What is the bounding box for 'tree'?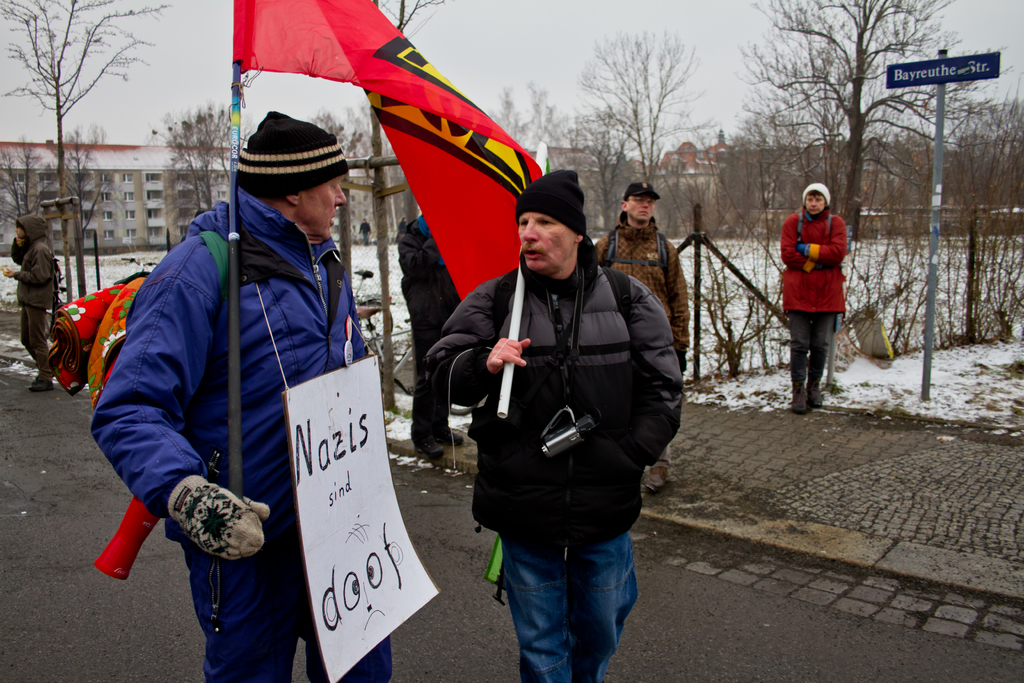
(40,127,118,299).
